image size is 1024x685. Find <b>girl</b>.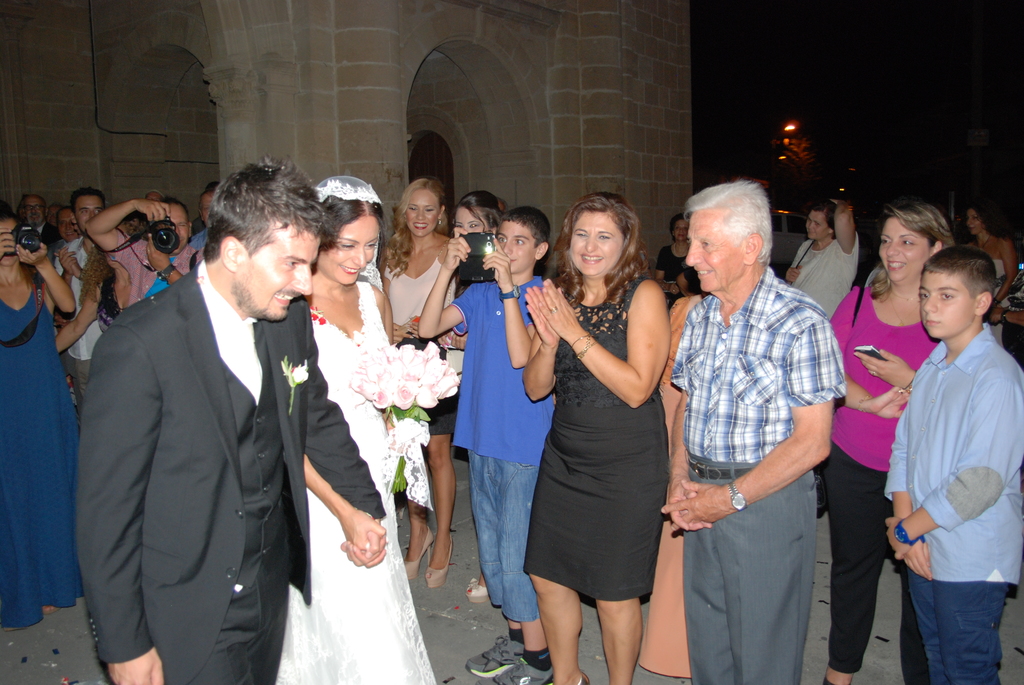
bbox=(278, 176, 443, 684).
